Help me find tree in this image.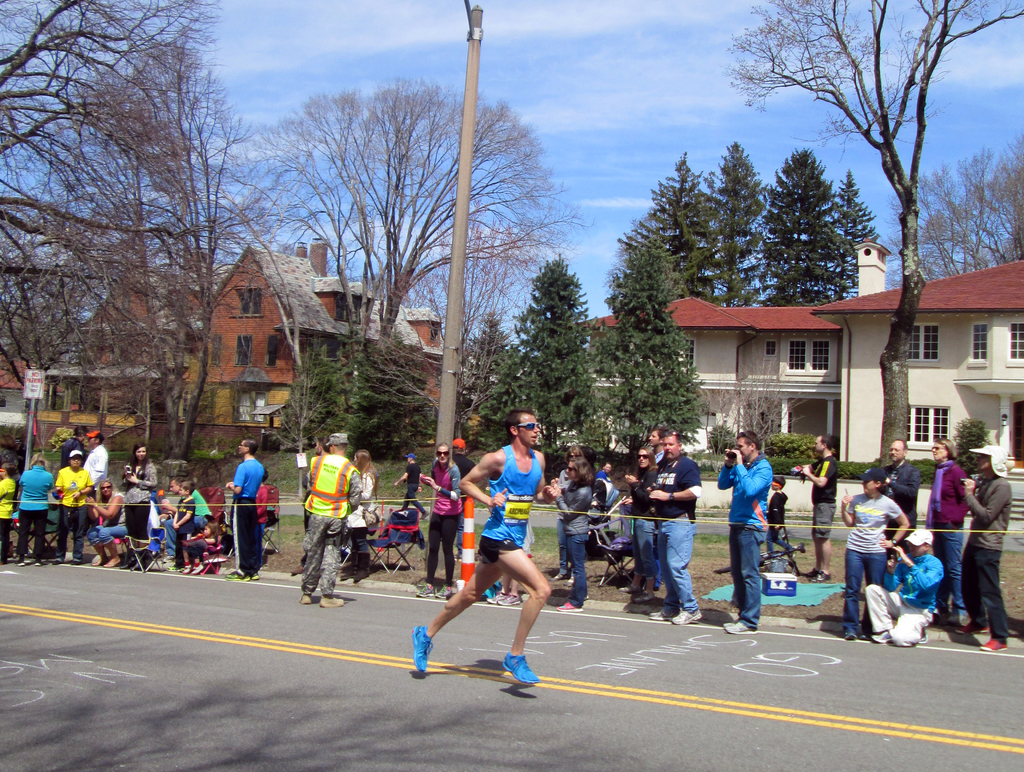
Found it: 725:0:1023:473.
